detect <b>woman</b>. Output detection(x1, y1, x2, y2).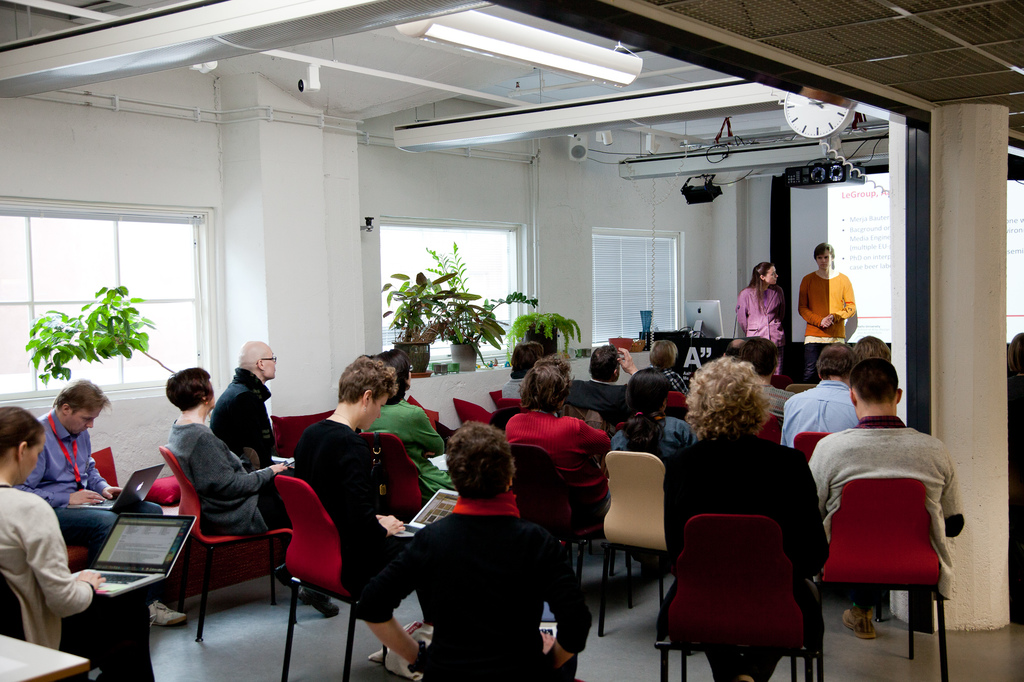
detection(797, 243, 852, 345).
